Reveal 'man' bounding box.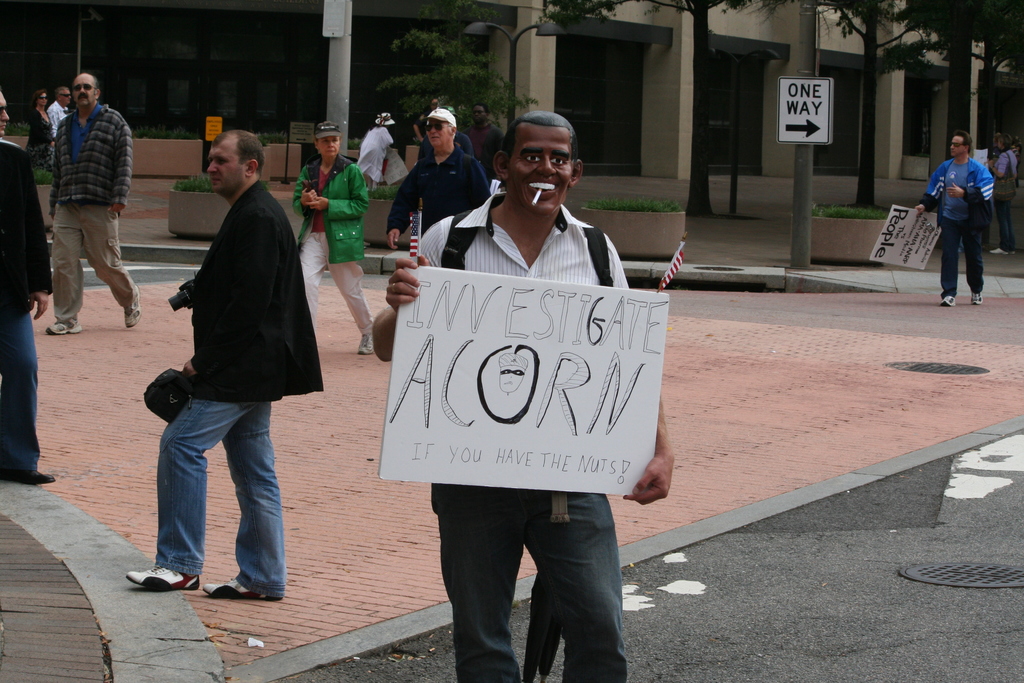
Revealed: region(916, 131, 996, 306).
